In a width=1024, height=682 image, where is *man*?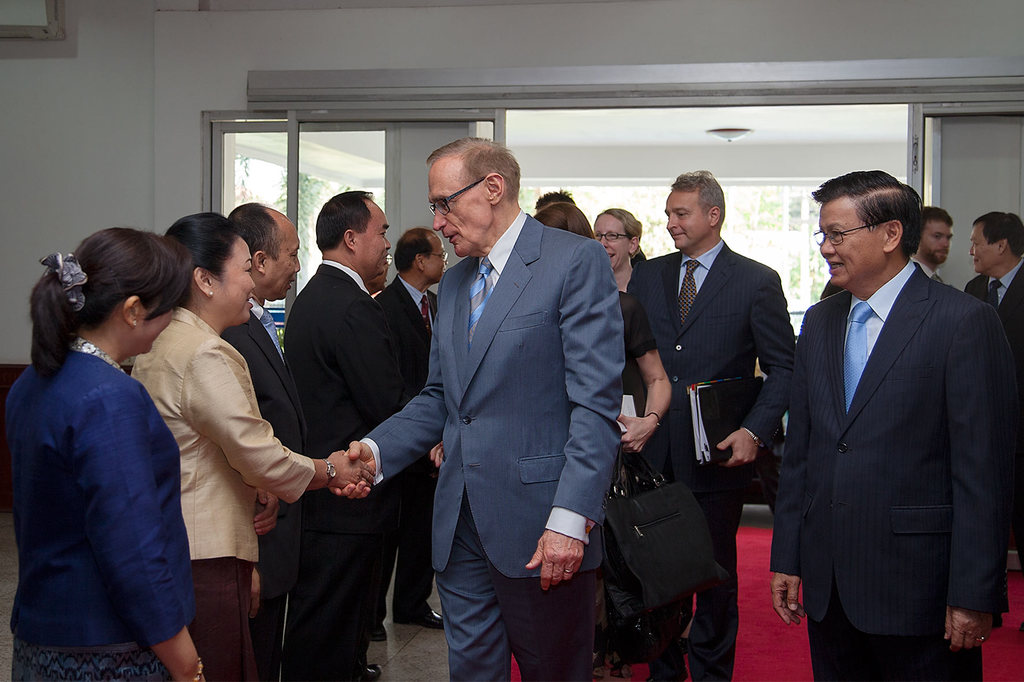
crop(960, 210, 1023, 578).
